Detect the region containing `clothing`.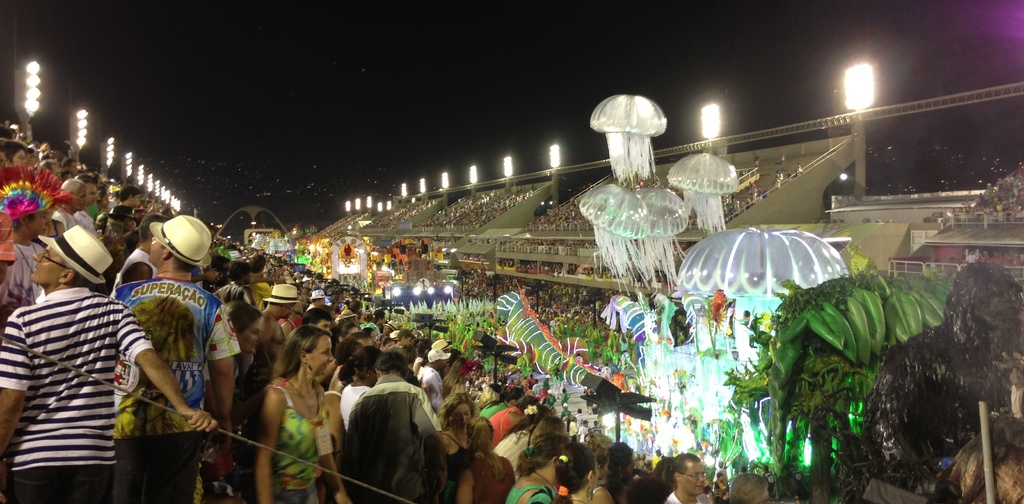
[499, 484, 540, 503].
